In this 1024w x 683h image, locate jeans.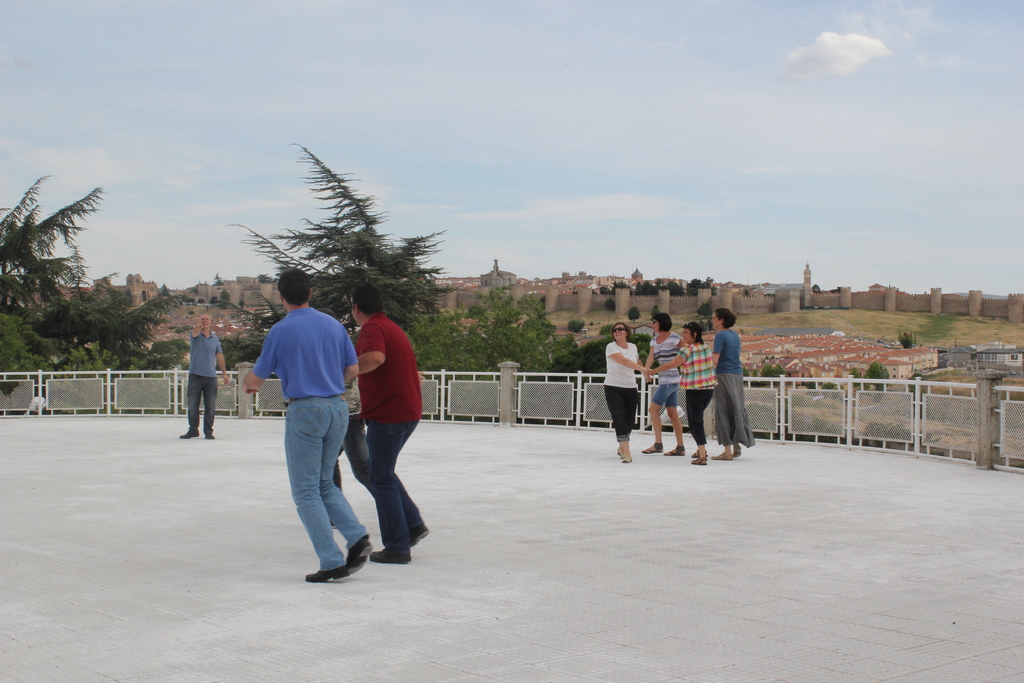
Bounding box: <box>188,372,218,433</box>.
